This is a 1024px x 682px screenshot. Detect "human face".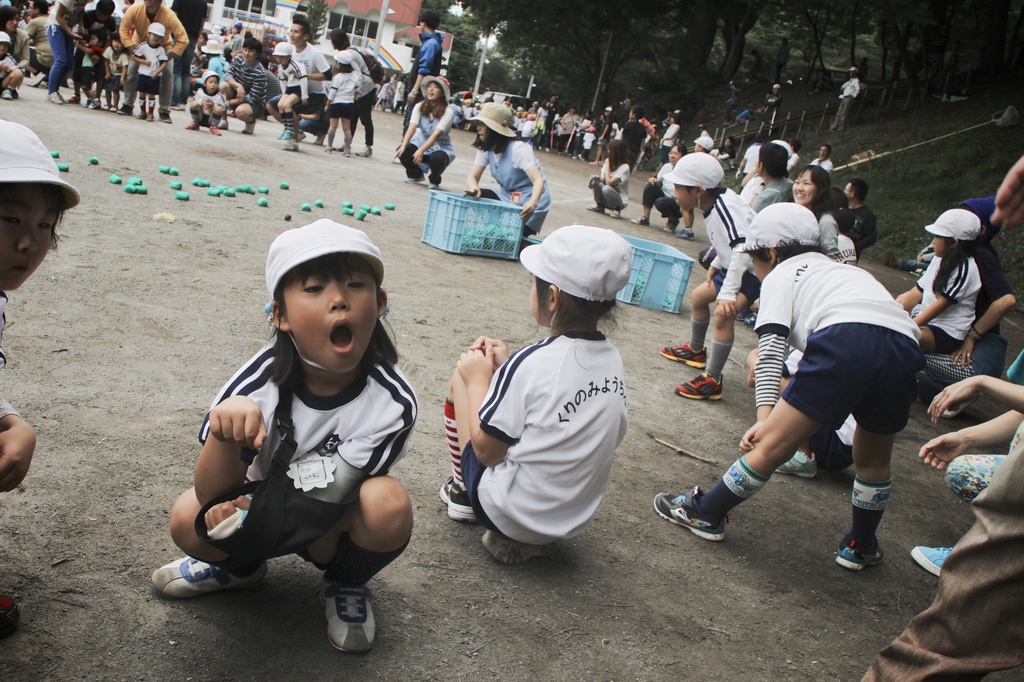
select_region(0, 184, 65, 290).
